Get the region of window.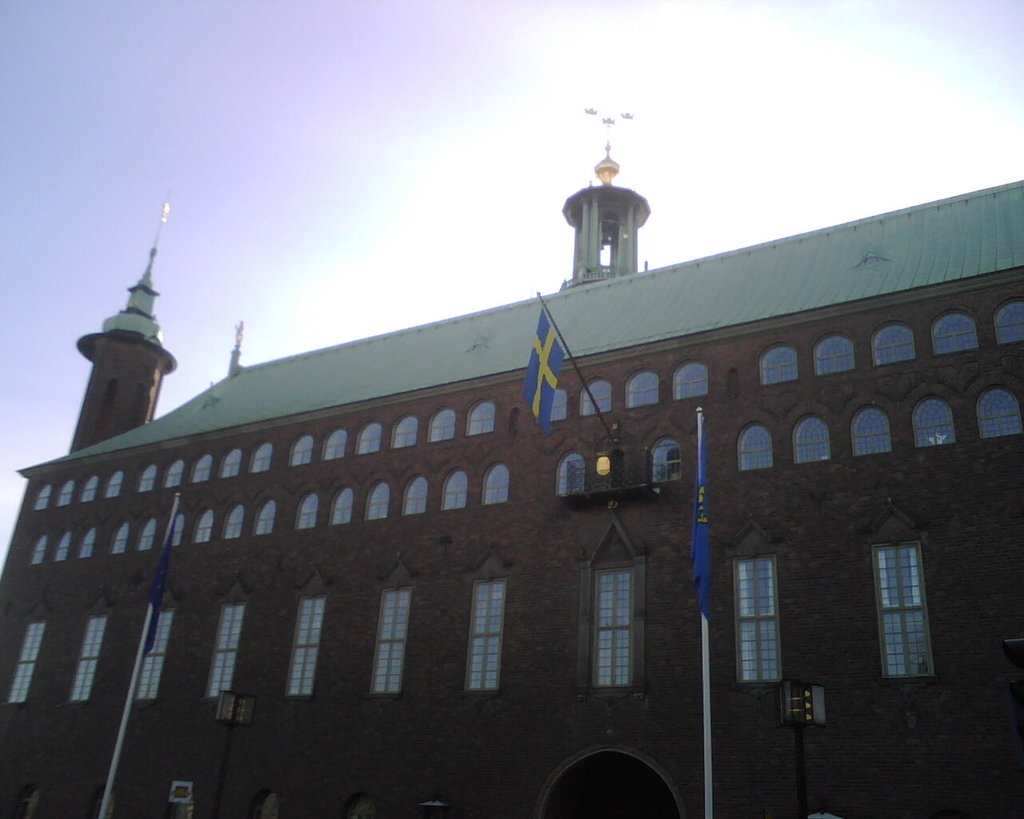
214:598:243:696.
